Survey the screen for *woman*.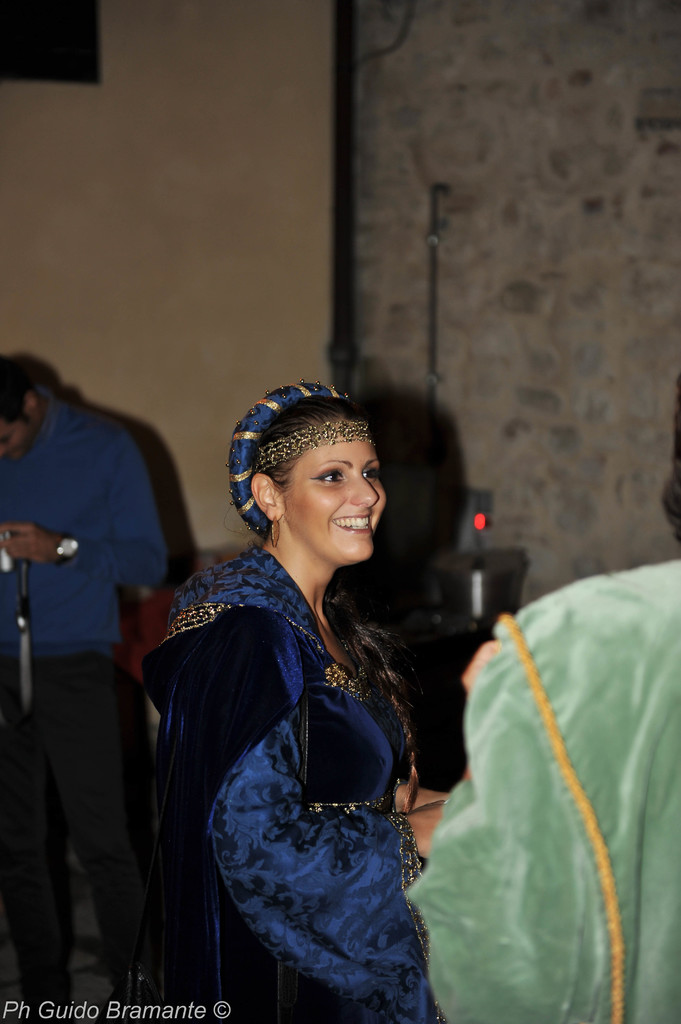
Survey found: <bbox>399, 361, 680, 1023</bbox>.
